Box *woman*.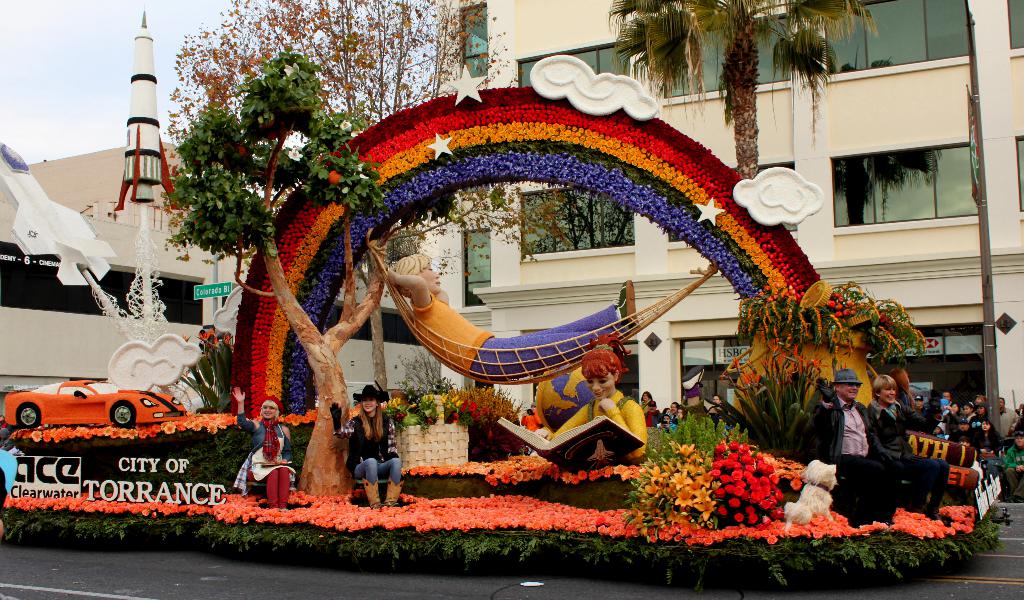
(left=548, top=347, right=649, bottom=457).
